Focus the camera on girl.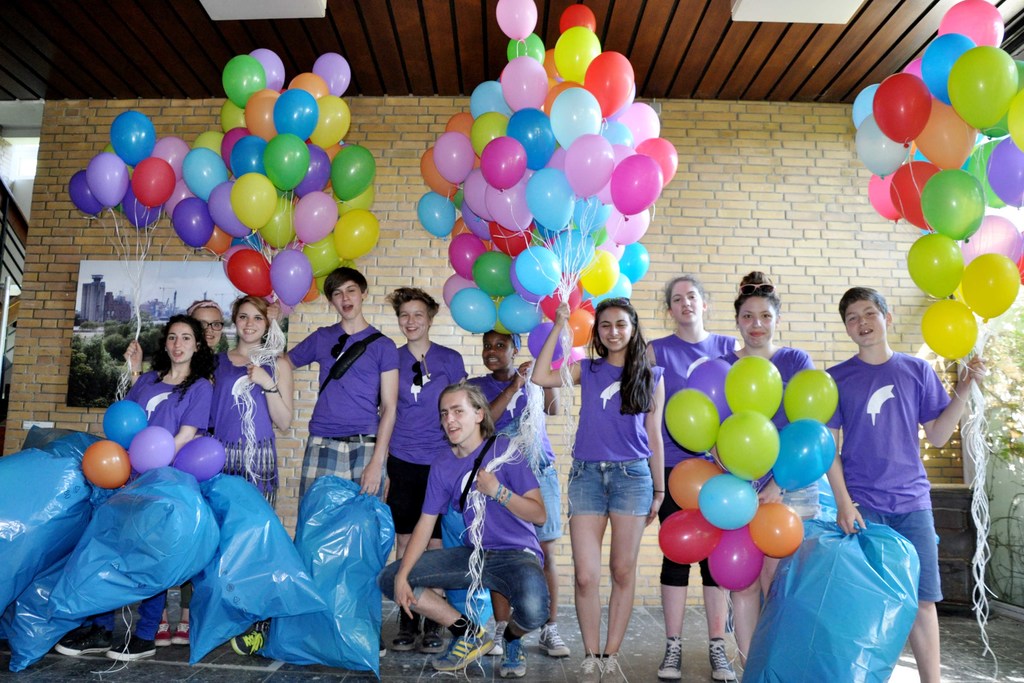
Focus region: bbox(469, 335, 566, 661).
